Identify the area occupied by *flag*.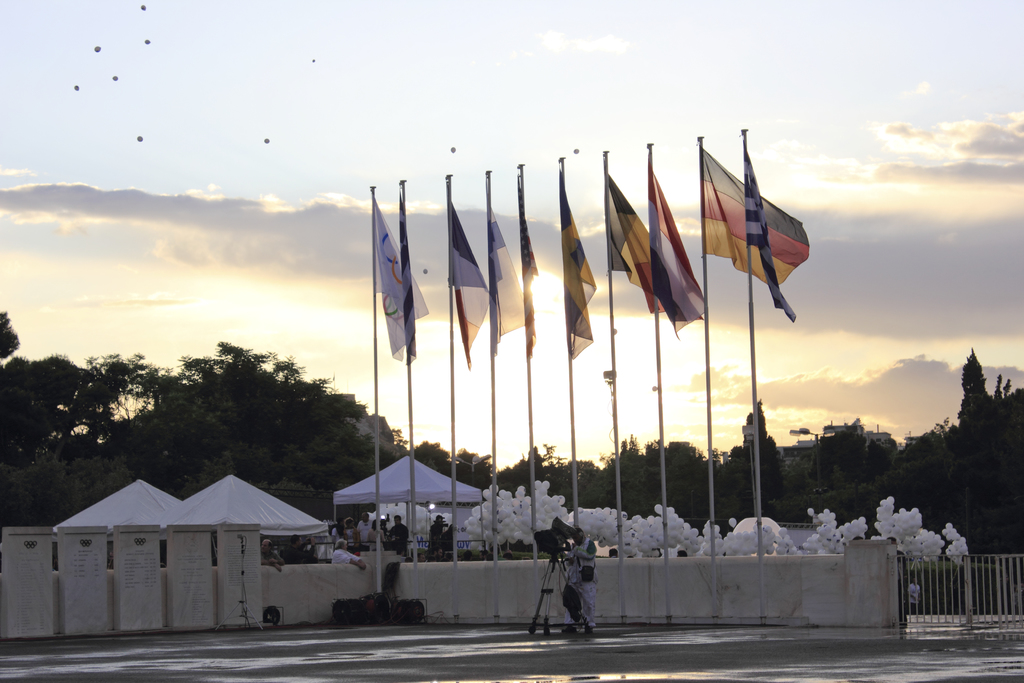
Area: 488/180/524/366.
